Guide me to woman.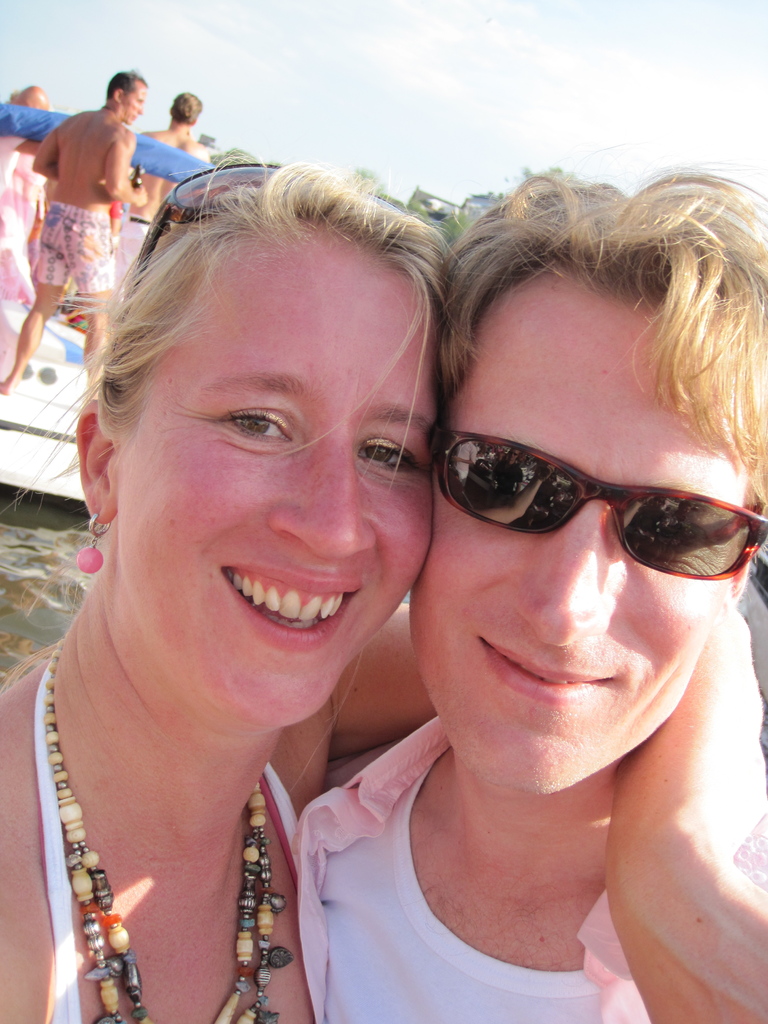
Guidance: <region>20, 130, 611, 1023</region>.
